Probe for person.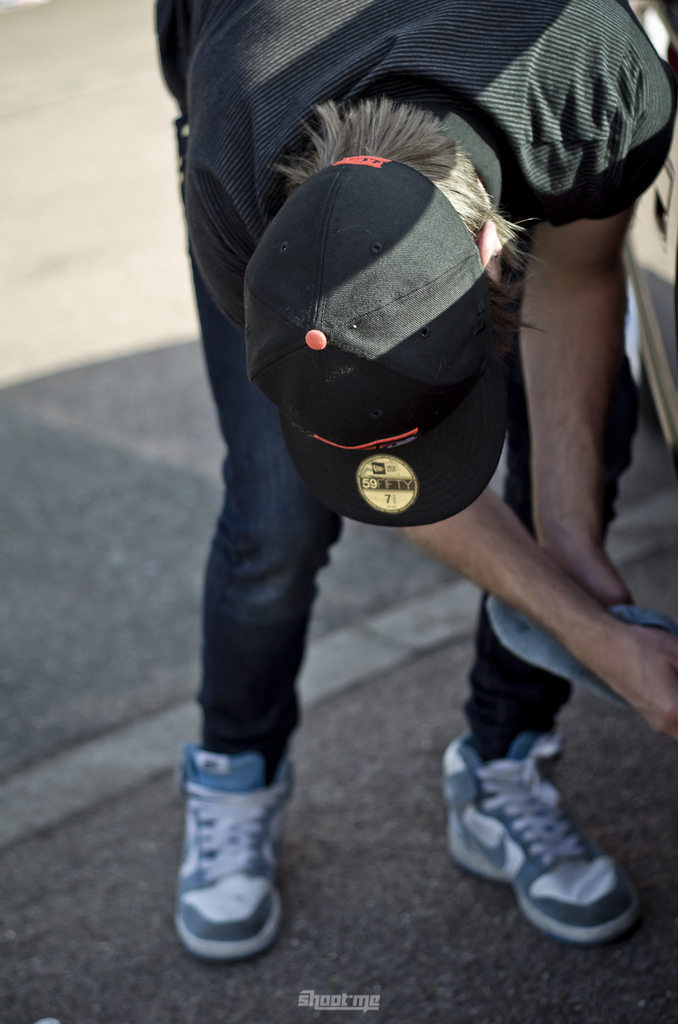
Probe result: 153 0 653 947.
